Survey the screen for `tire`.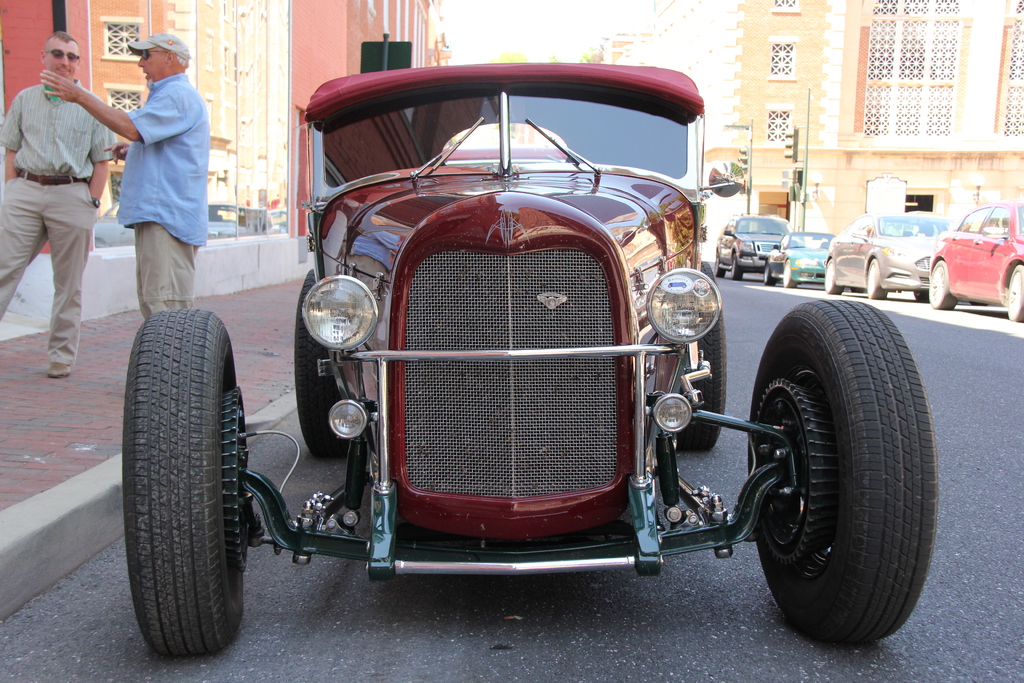
Survey found: Rect(710, 258, 722, 277).
